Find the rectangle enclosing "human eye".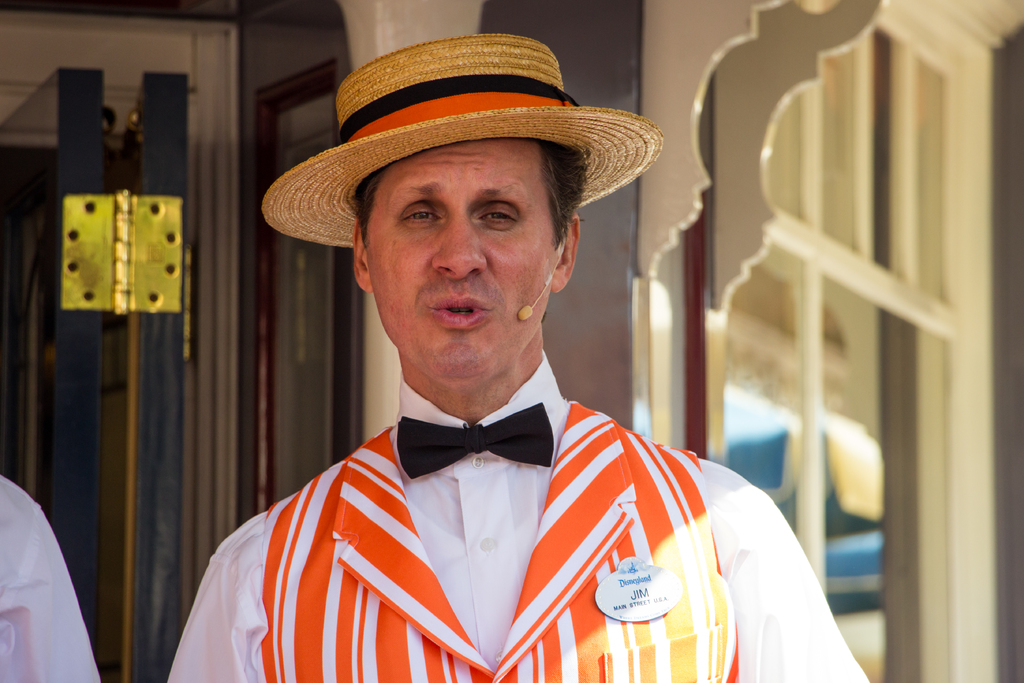
482,200,522,229.
